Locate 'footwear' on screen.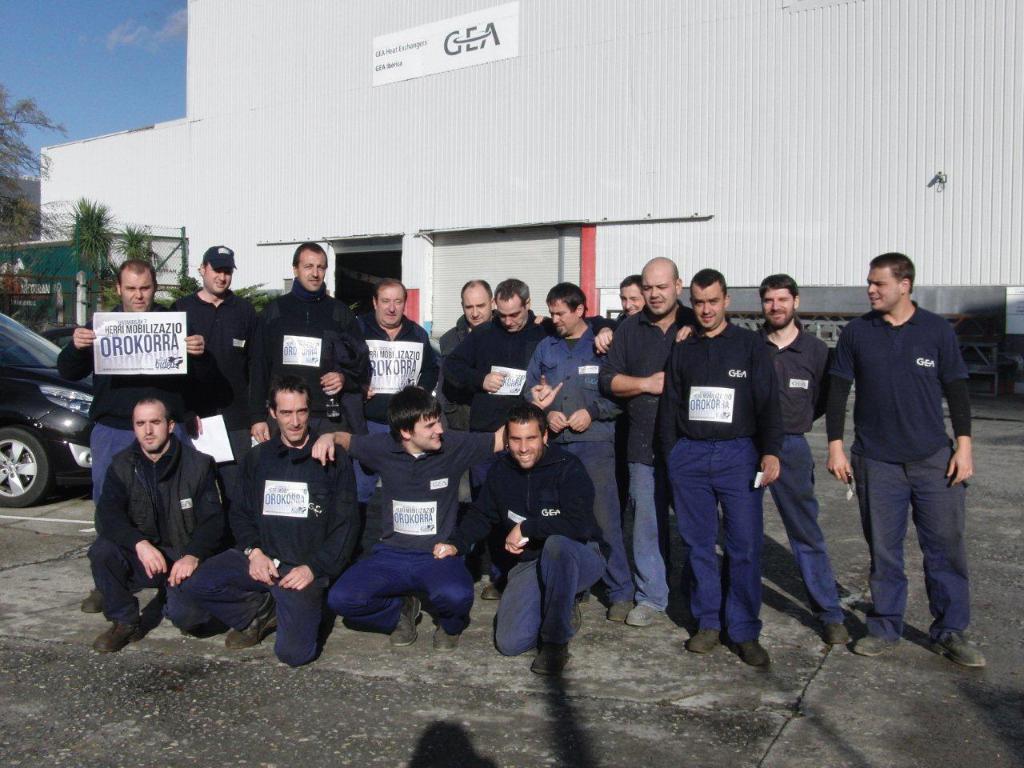
On screen at 688/626/720/650.
